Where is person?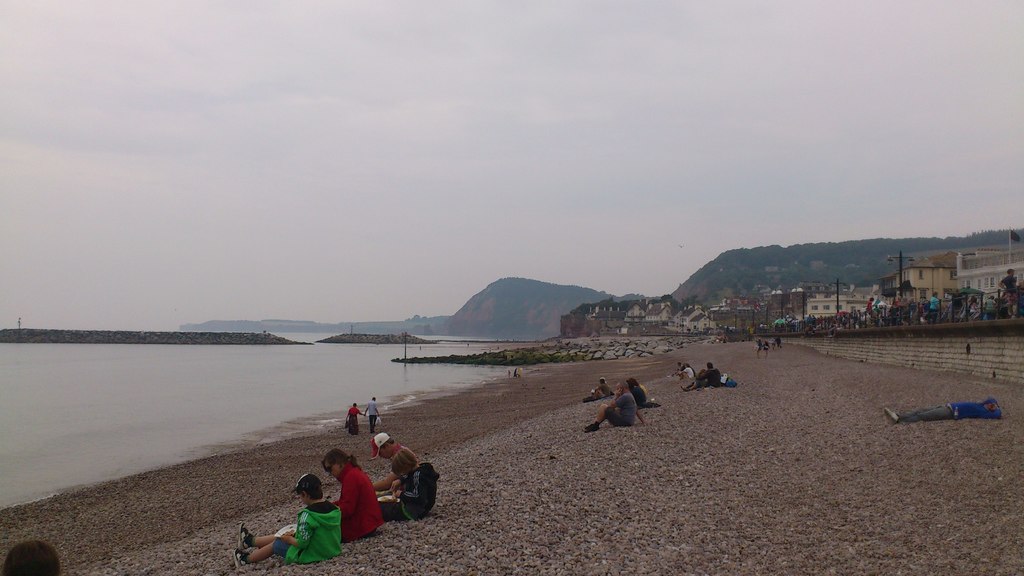
<bbox>885, 400, 1002, 428</bbox>.
